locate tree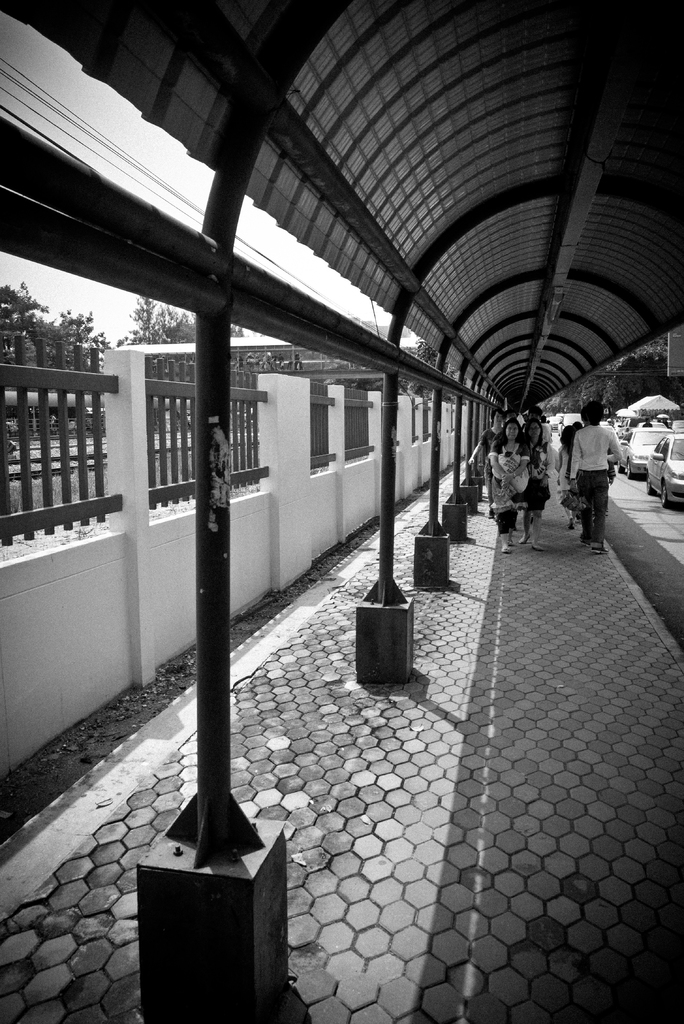
<bbox>0, 271, 65, 414</bbox>
